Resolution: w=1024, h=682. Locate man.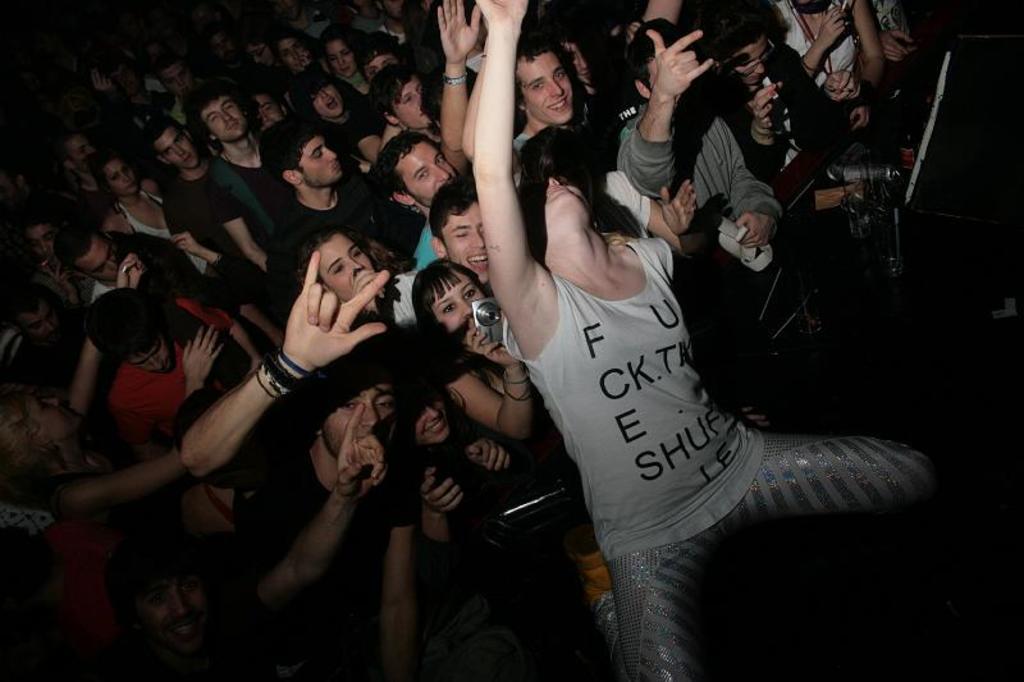
<box>123,404,390,681</box>.
